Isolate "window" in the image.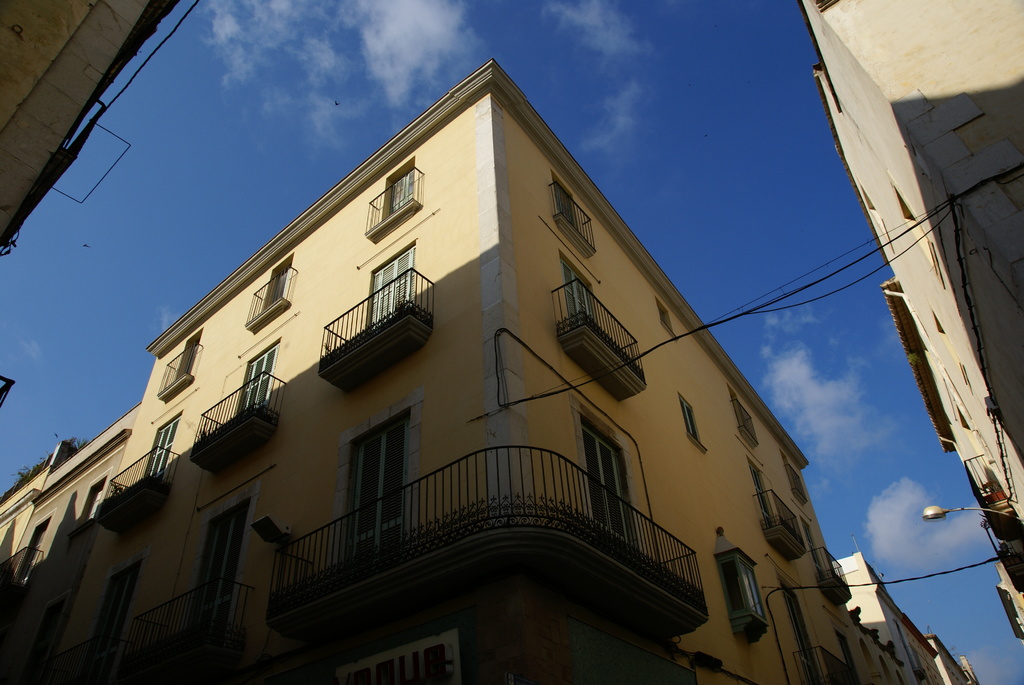
Isolated region: region(189, 497, 248, 643).
